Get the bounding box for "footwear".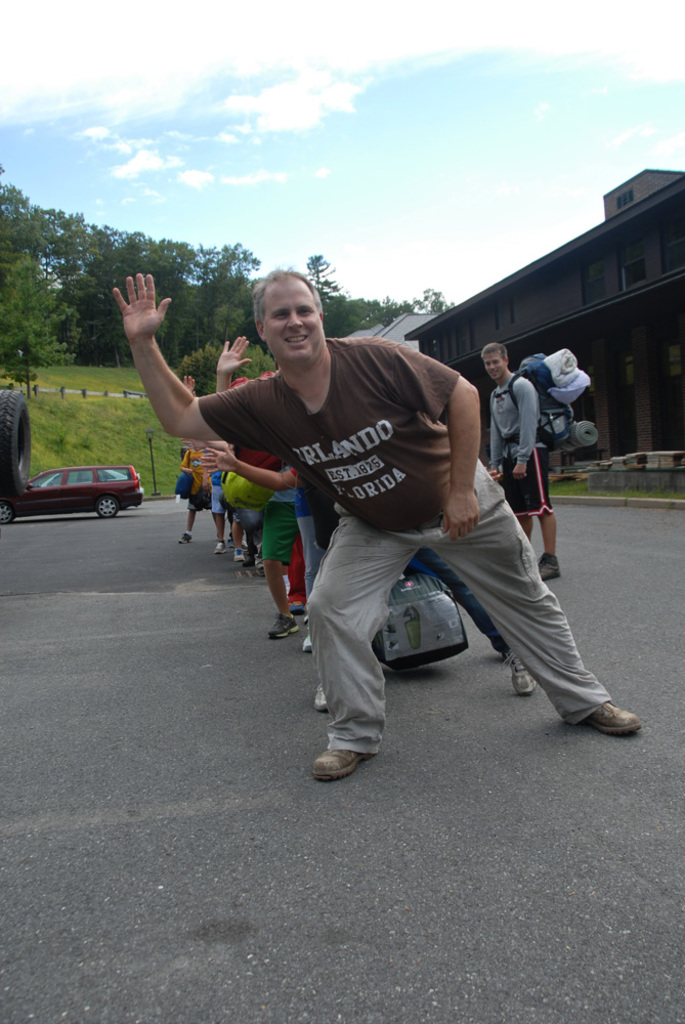
314,685,334,714.
